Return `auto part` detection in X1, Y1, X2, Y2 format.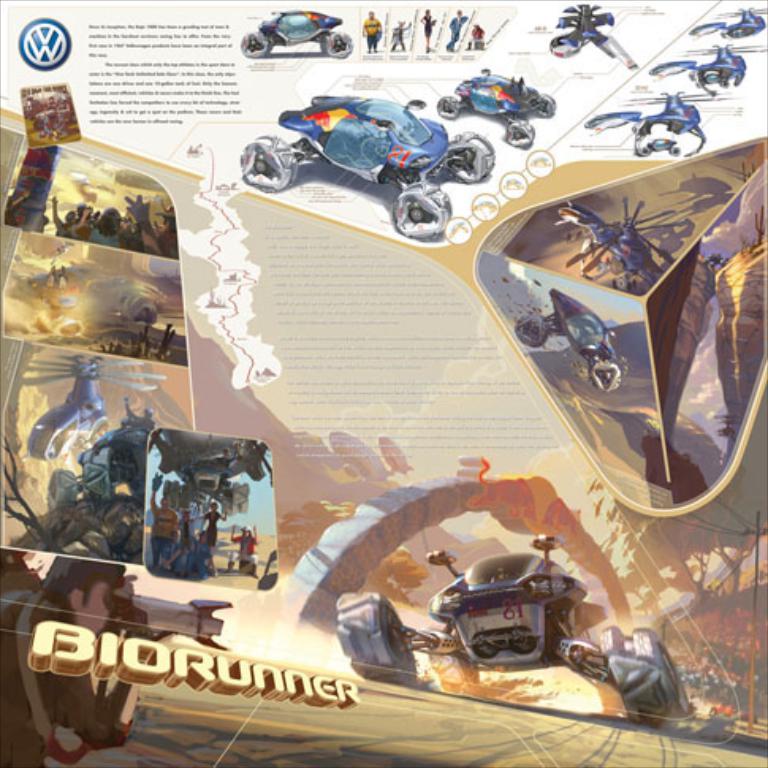
603, 625, 694, 728.
